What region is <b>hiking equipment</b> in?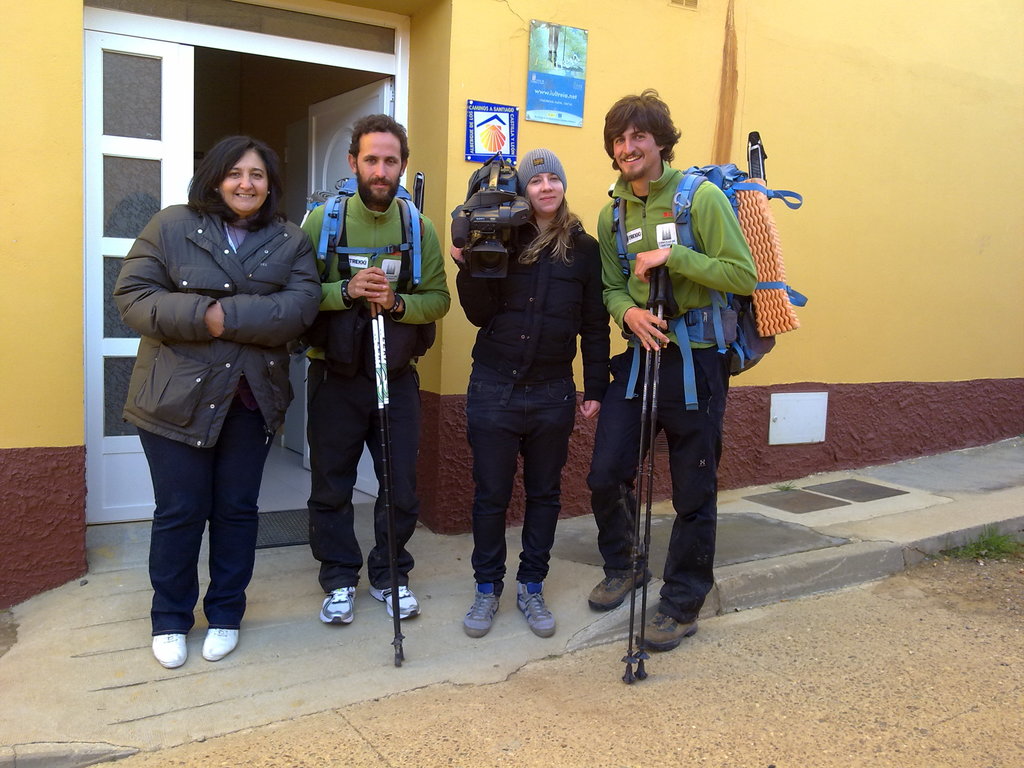
select_region(622, 259, 658, 688).
